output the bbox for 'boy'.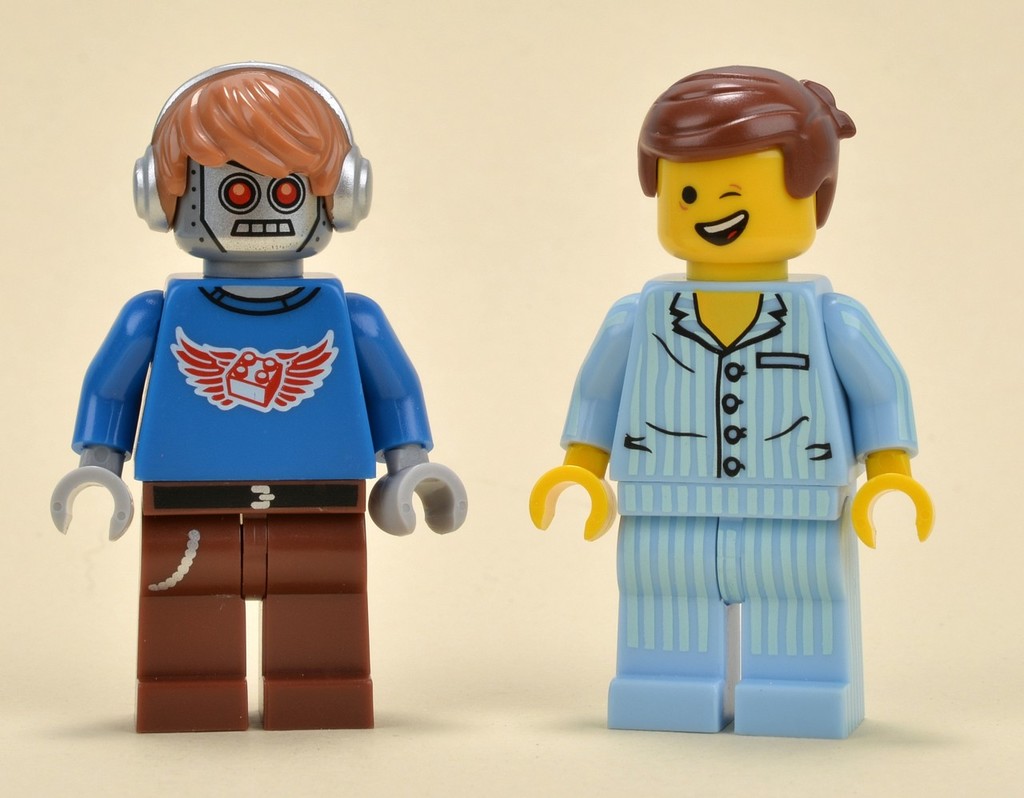
50,60,466,731.
